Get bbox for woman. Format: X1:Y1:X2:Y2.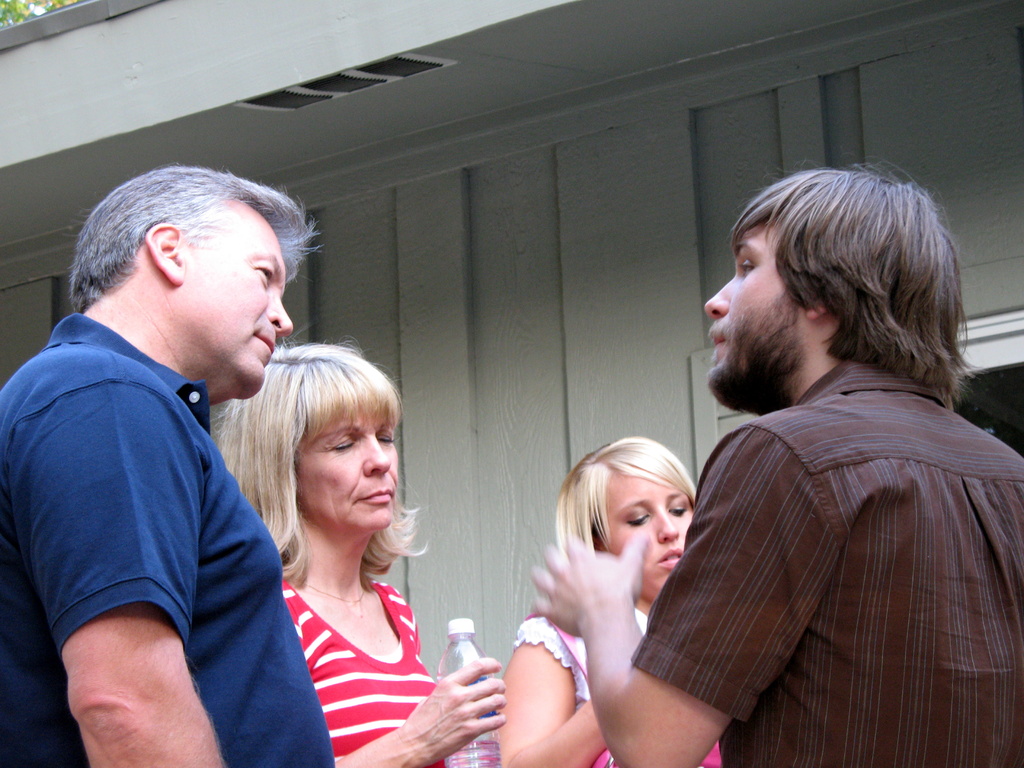
214:324:507:767.
